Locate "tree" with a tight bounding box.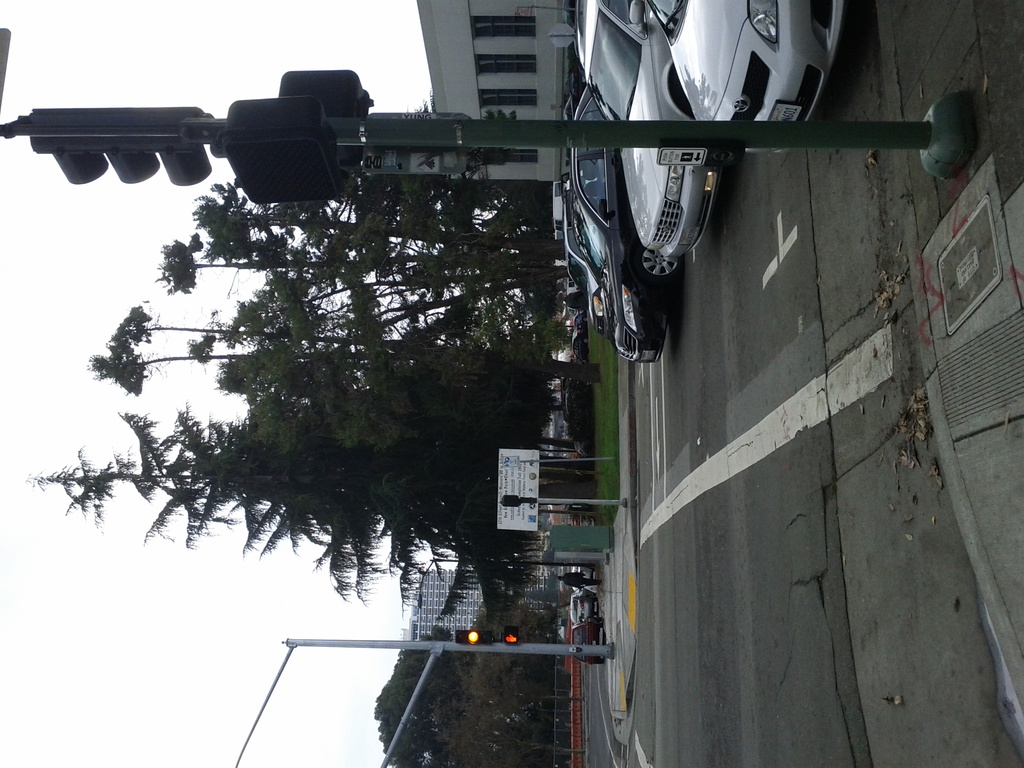
left=440, top=706, right=582, bottom=767.
